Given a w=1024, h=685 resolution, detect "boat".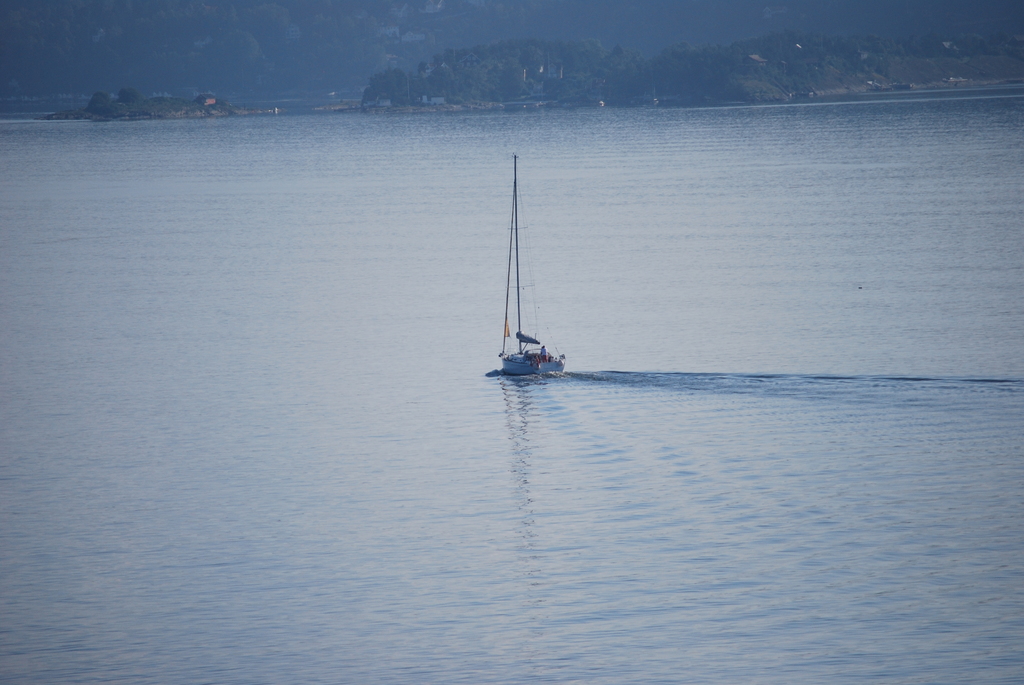
box(470, 160, 583, 397).
